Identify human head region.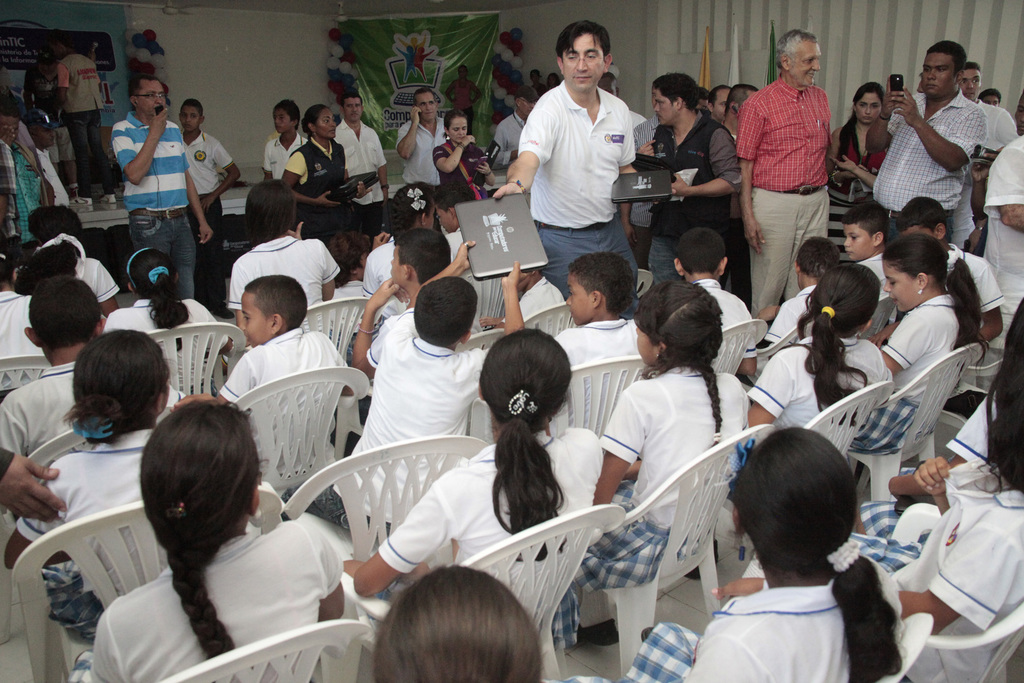
Region: [707, 85, 731, 121].
